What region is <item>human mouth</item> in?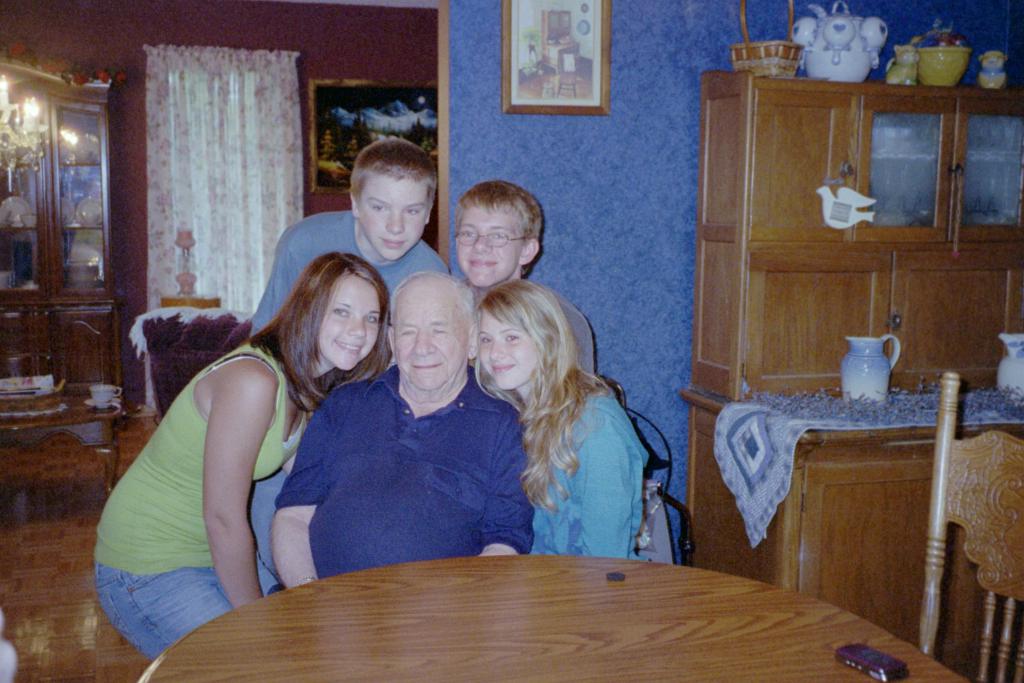
{"left": 468, "top": 257, "right": 497, "bottom": 274}.
